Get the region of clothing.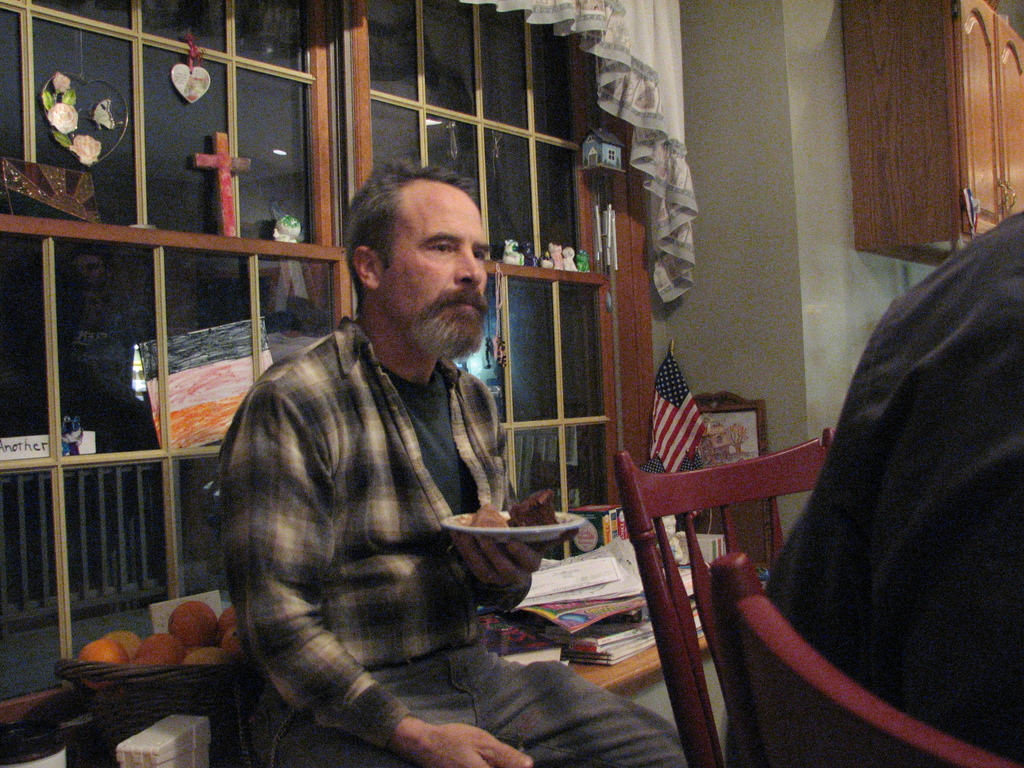
detection(223, 143, 711, 766).
